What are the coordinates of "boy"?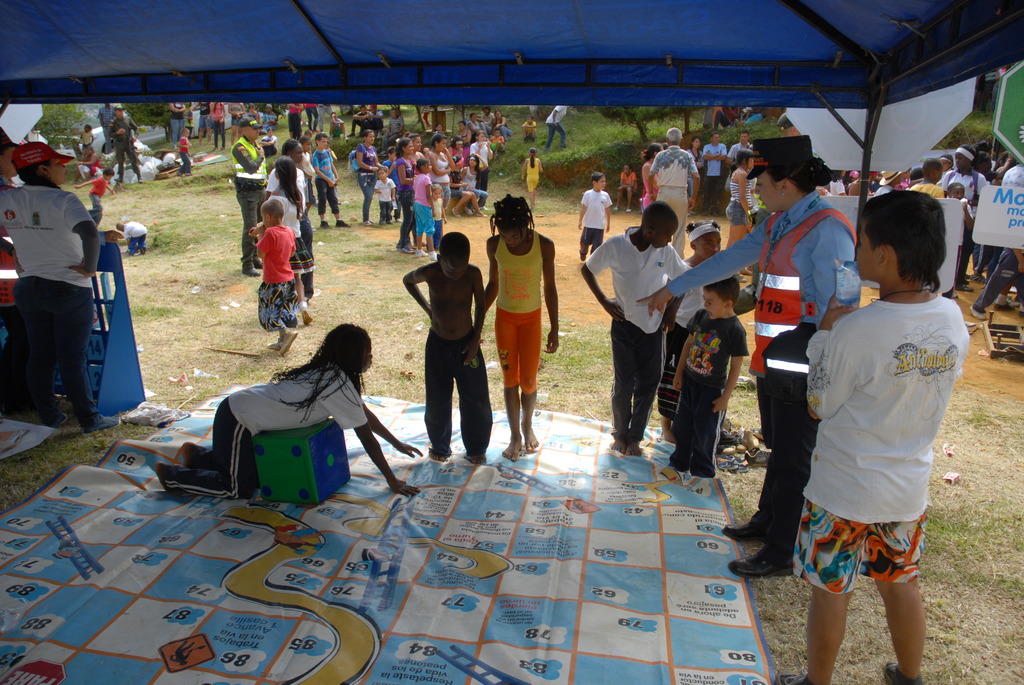
BBox(74, 166, 115, 226).
